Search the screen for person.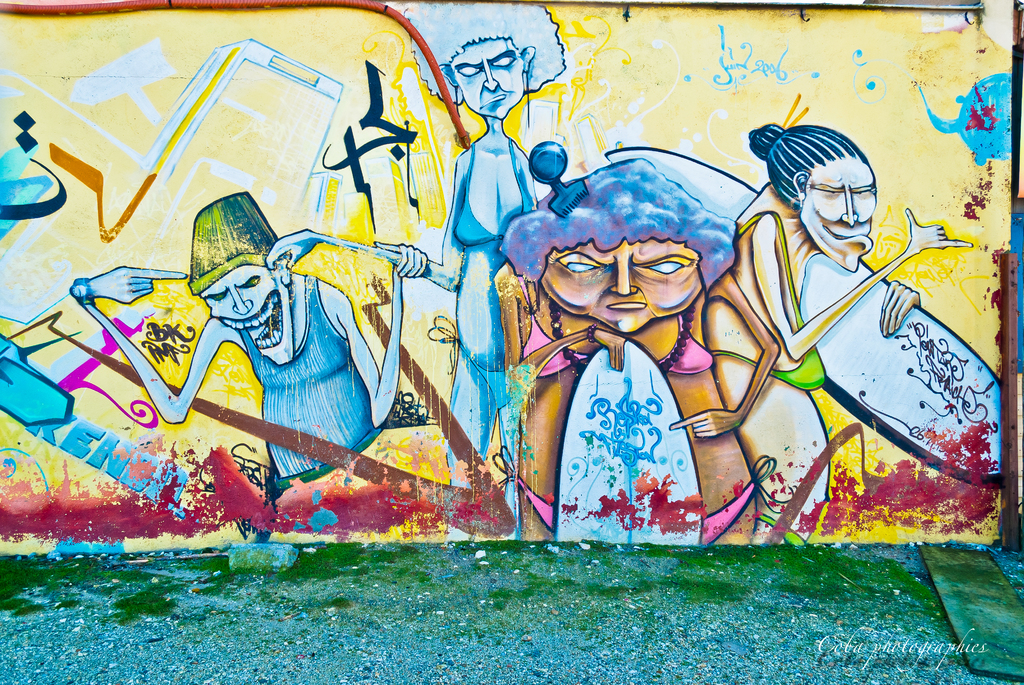
Found at detection(66, 187, 426, 497).
